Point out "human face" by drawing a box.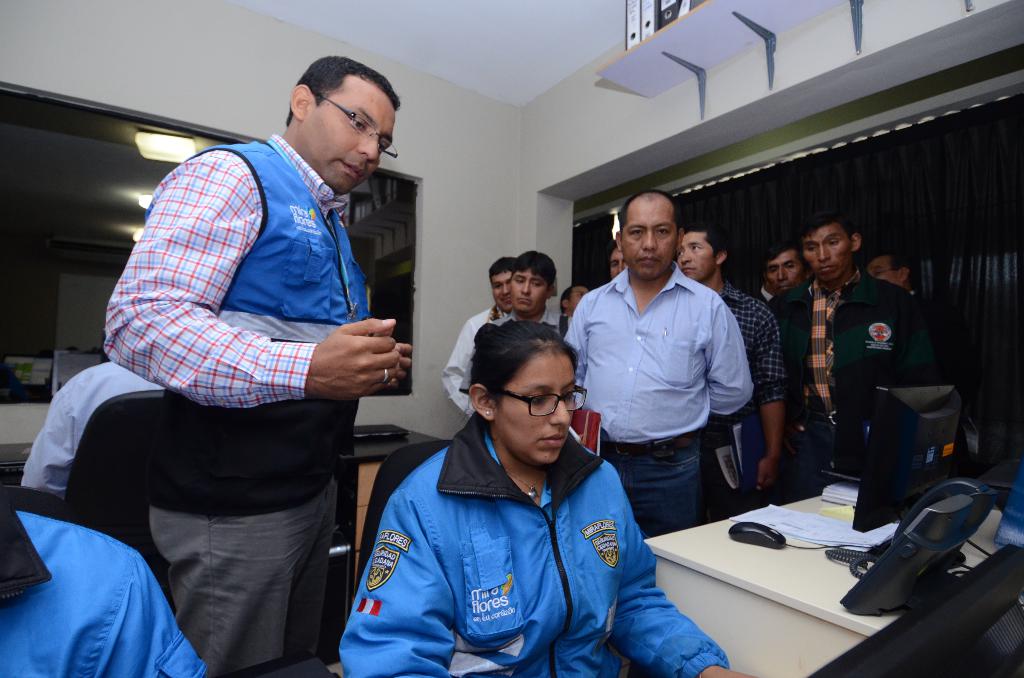
[805,235,850,280].
